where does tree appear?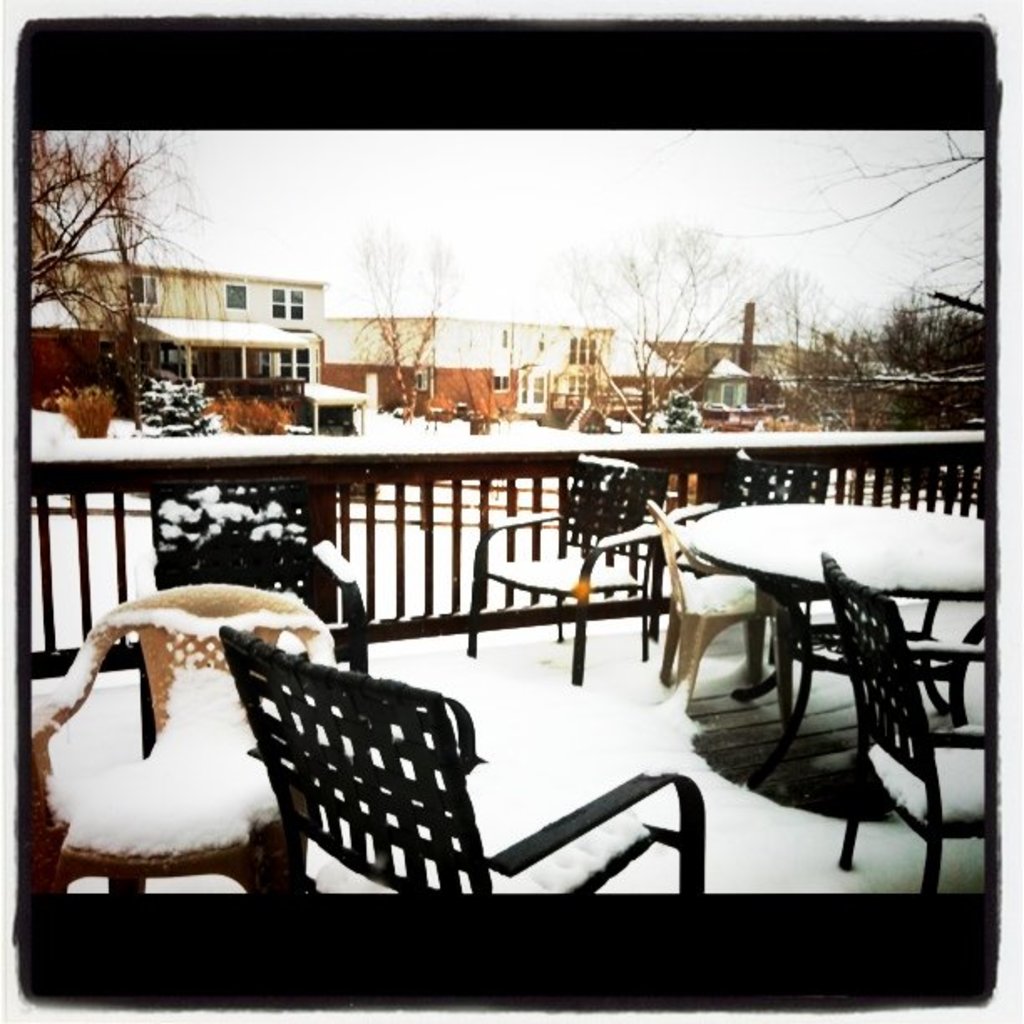
Appears at [x1=756, y1=241, x2=915, y2=423].
